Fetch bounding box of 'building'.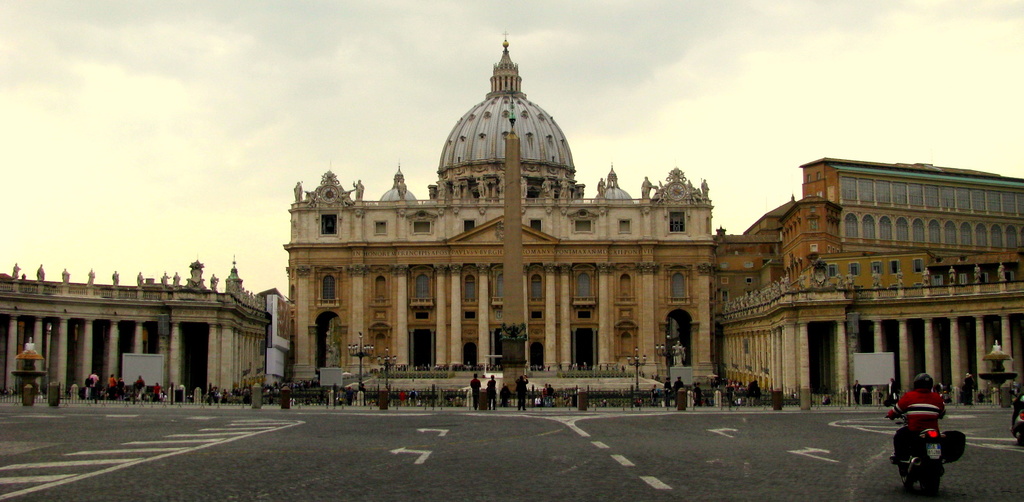
Bbox: region(279, 34, 716, 407).
